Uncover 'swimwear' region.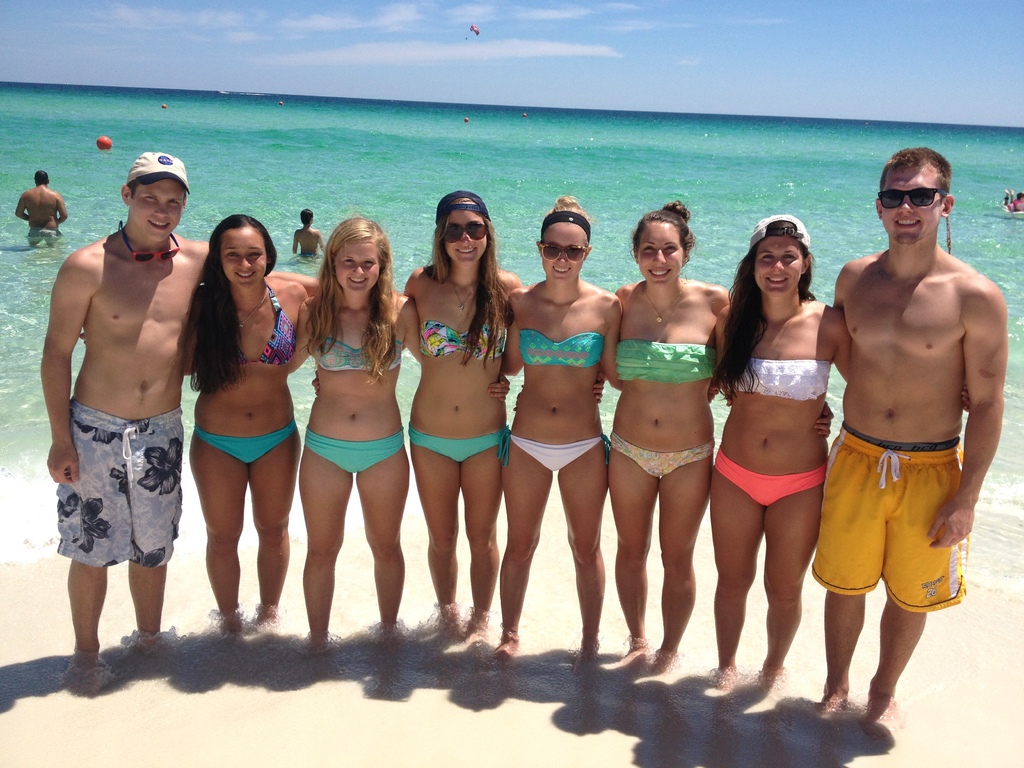
Uncovered: 499,433,605,478.
